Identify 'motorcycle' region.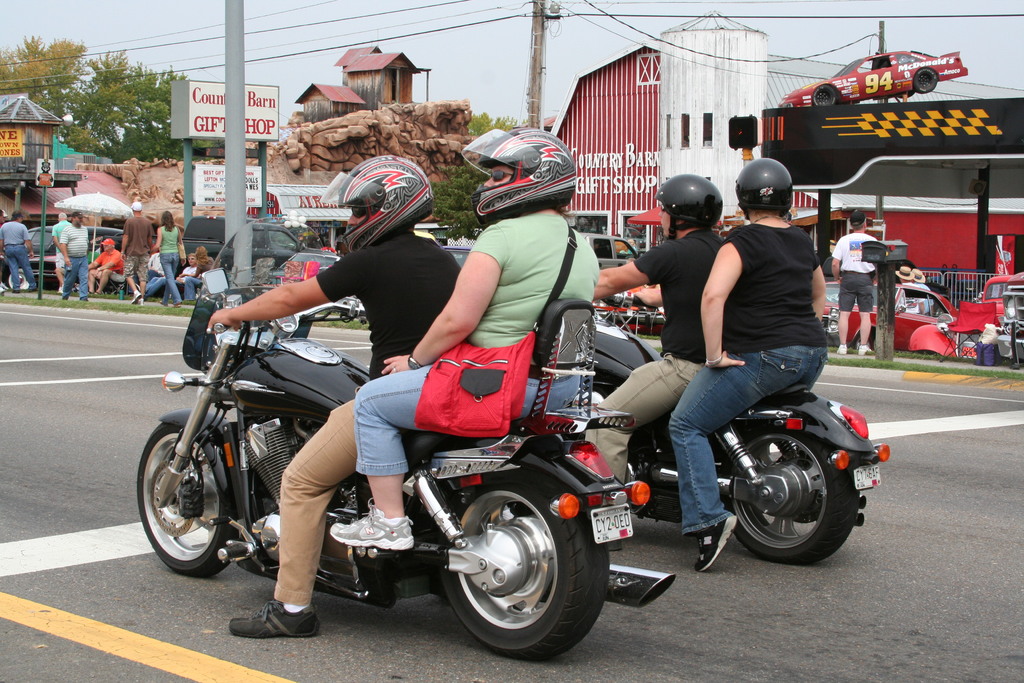
Region: x1=130 y1=258 x2=650 y2=663.
